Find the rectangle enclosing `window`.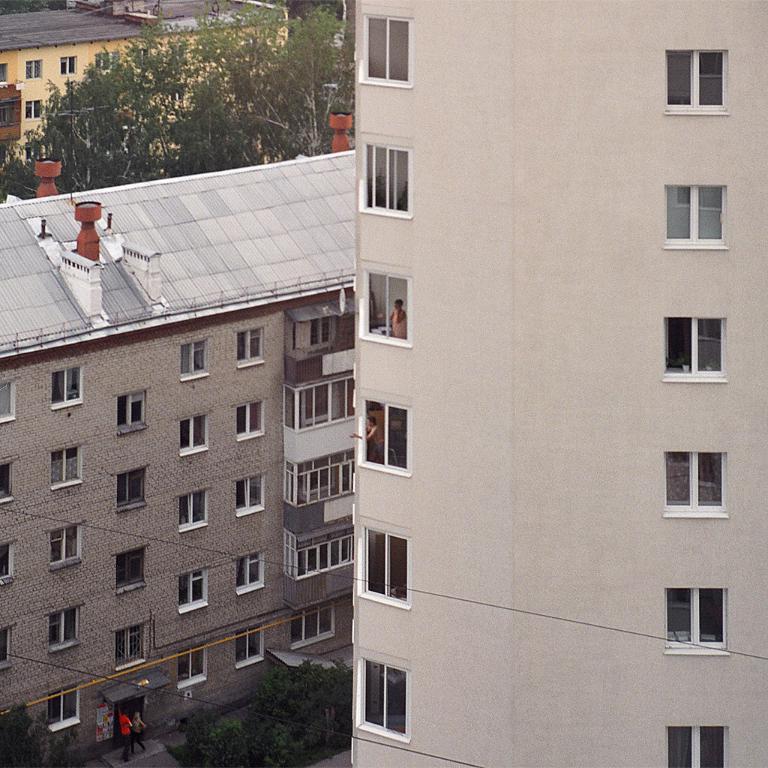
<bbox>172, 640, 207, 675</bbox>.
